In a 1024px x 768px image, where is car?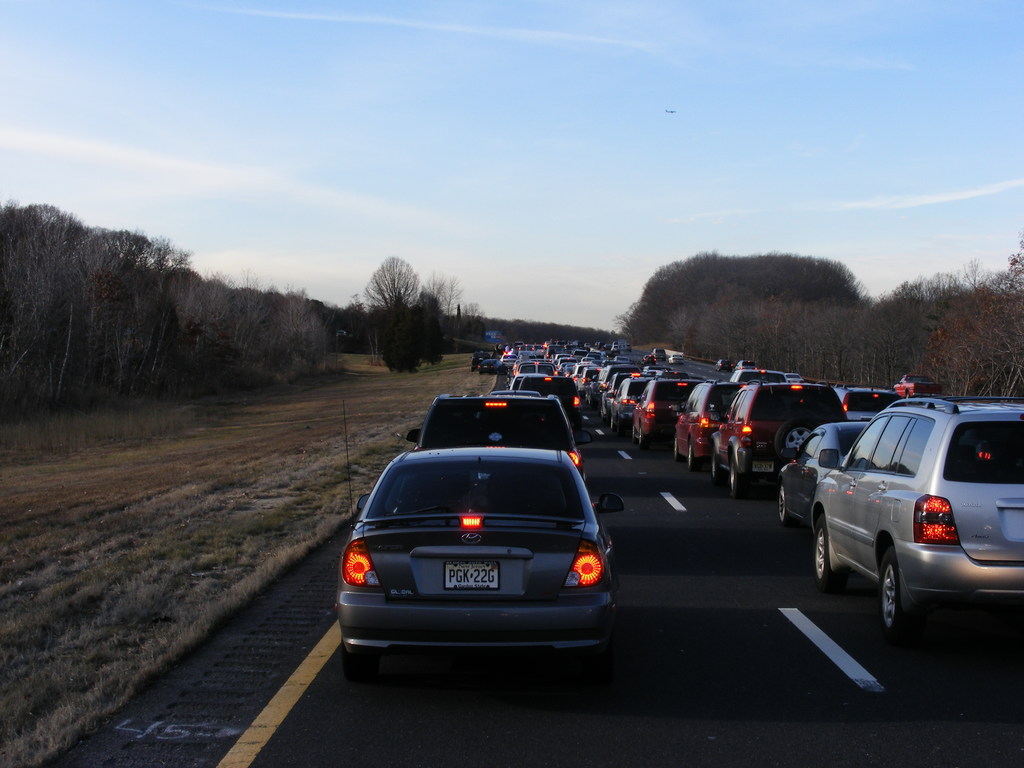
pyautogui.locateOnScreen(629, 372, 705, 458).
